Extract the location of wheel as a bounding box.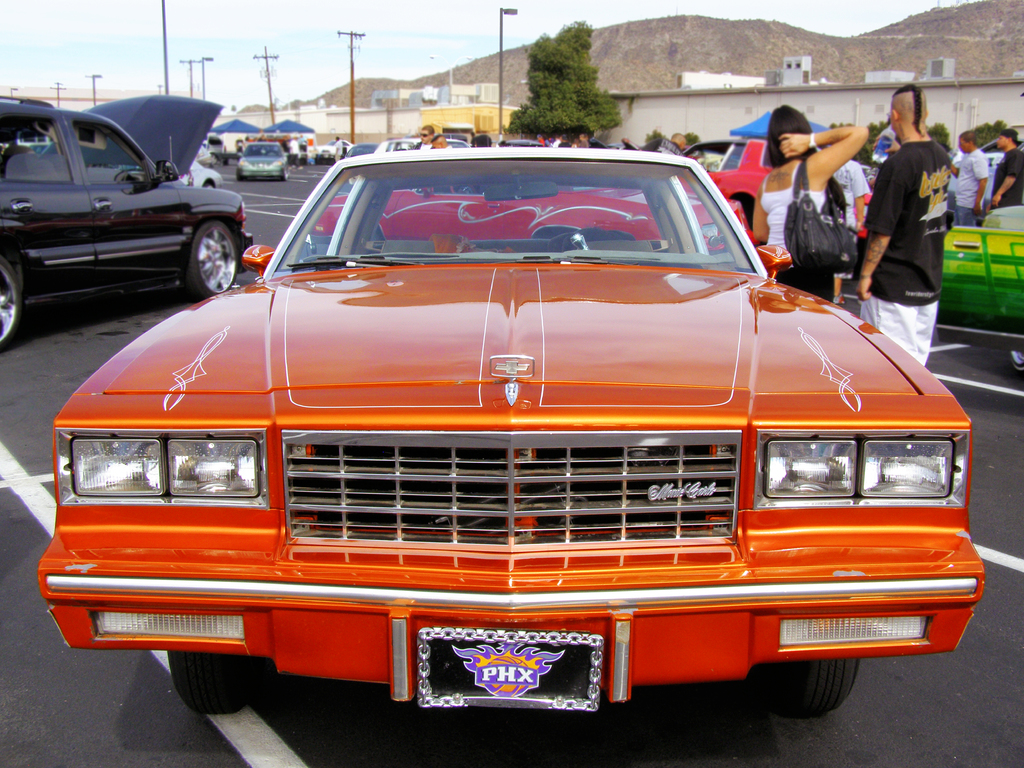
box=[185, 224, 242, 299].
